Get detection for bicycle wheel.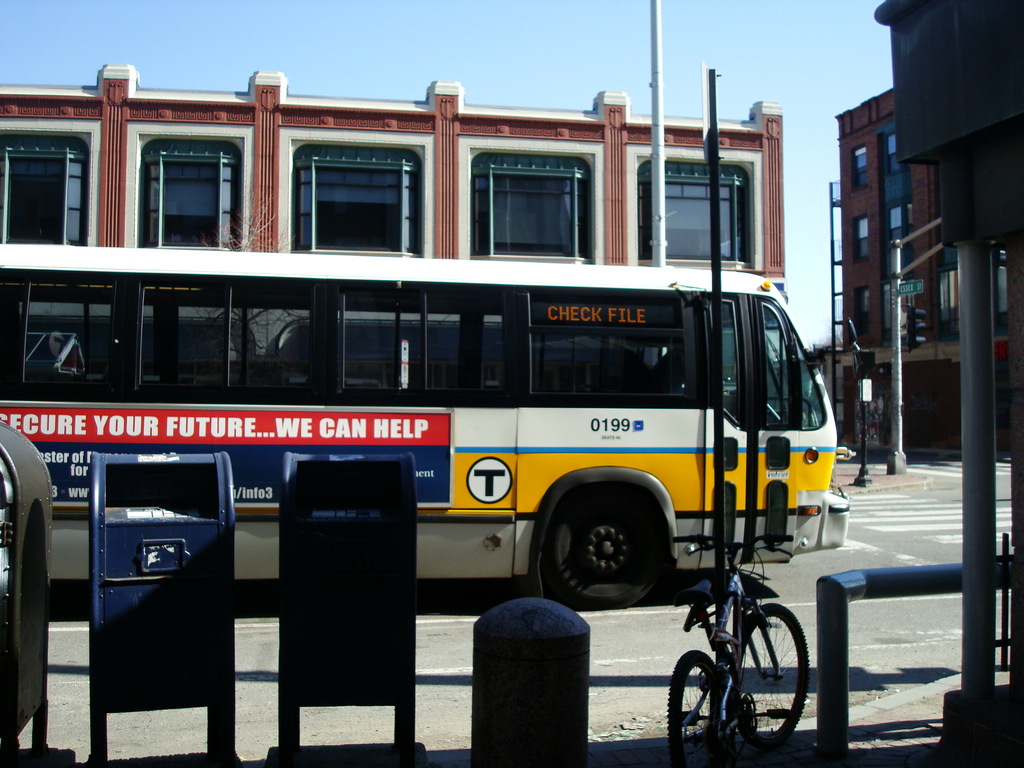
Detection: 736:611:810:753.
